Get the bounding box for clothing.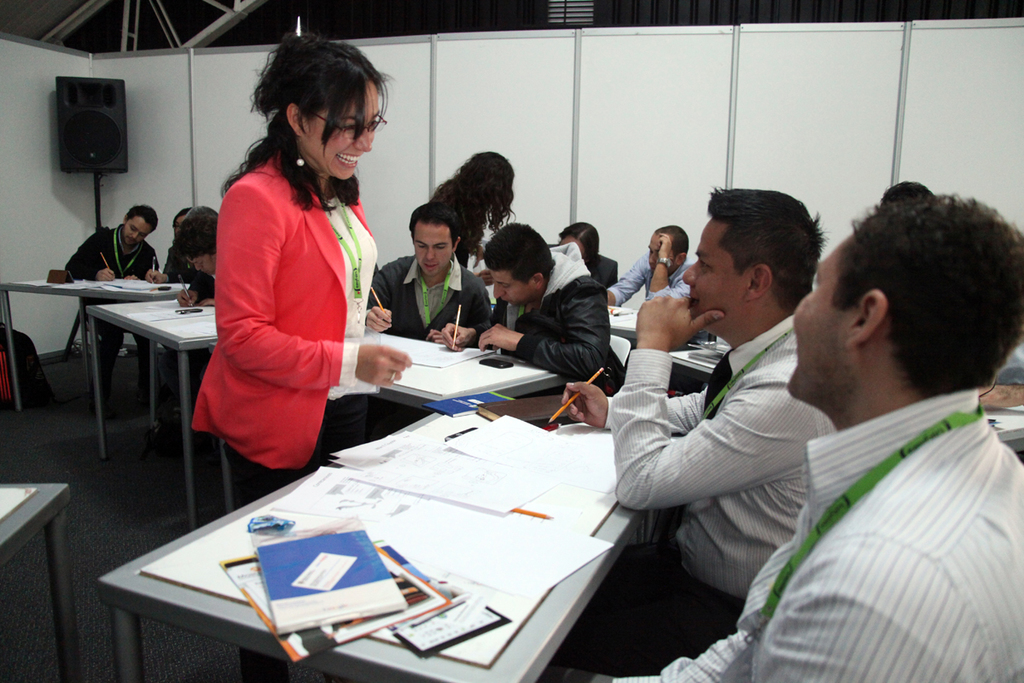
<box>191,123,386,464</box>.
